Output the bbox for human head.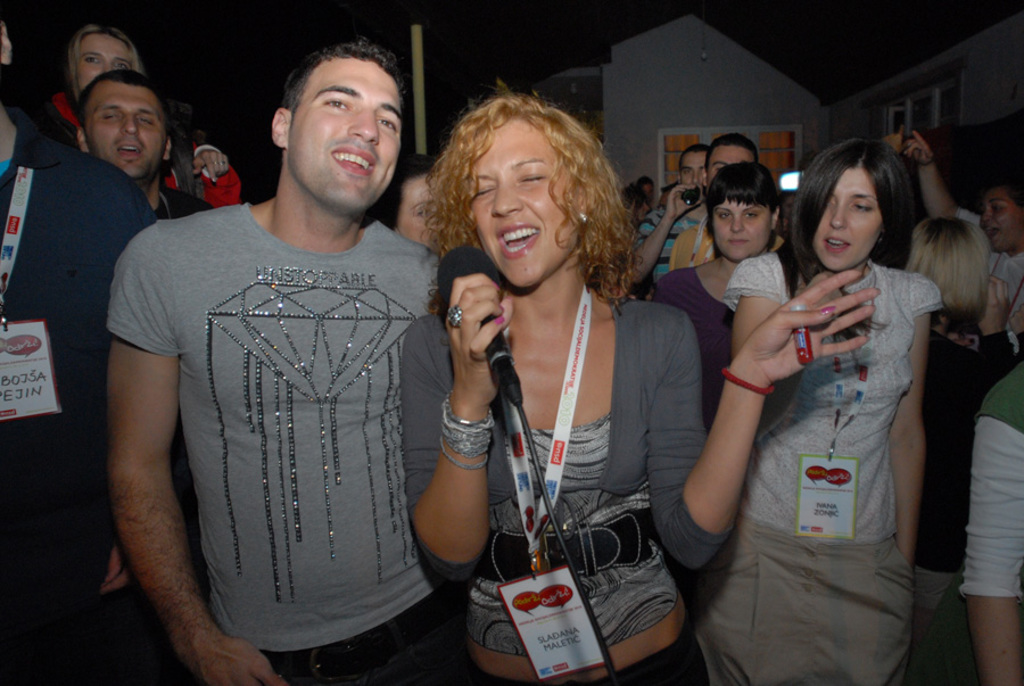
rect(676, 139, 707, 188).
